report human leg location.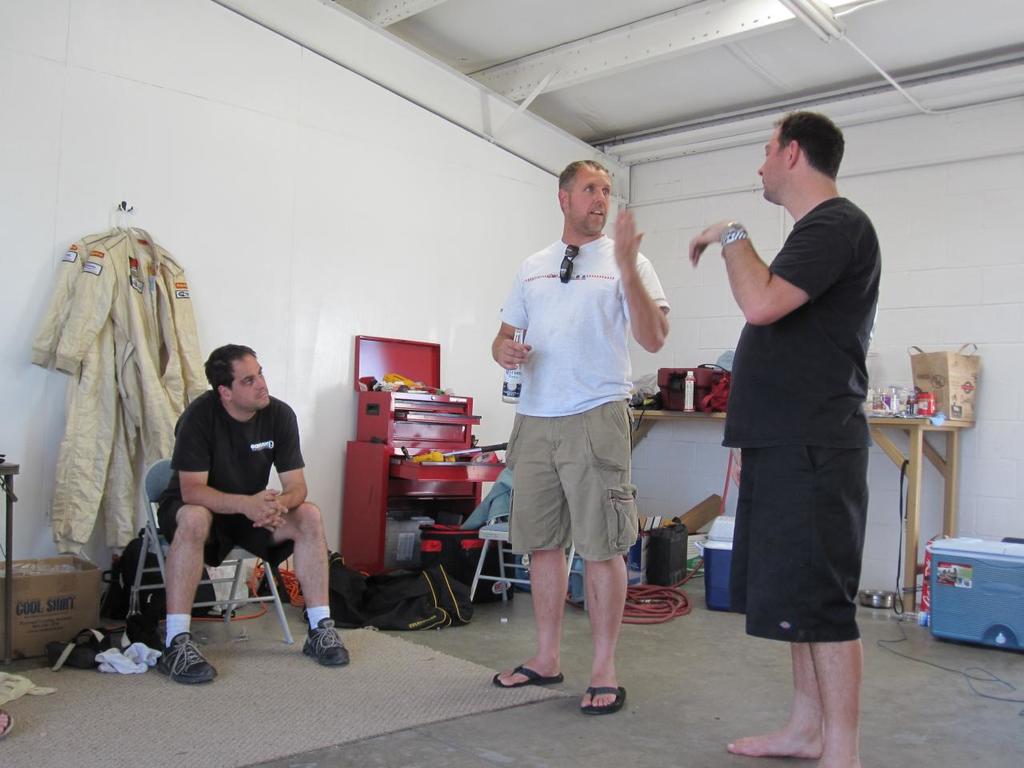
Report: box(156, 490, 230, 684).
